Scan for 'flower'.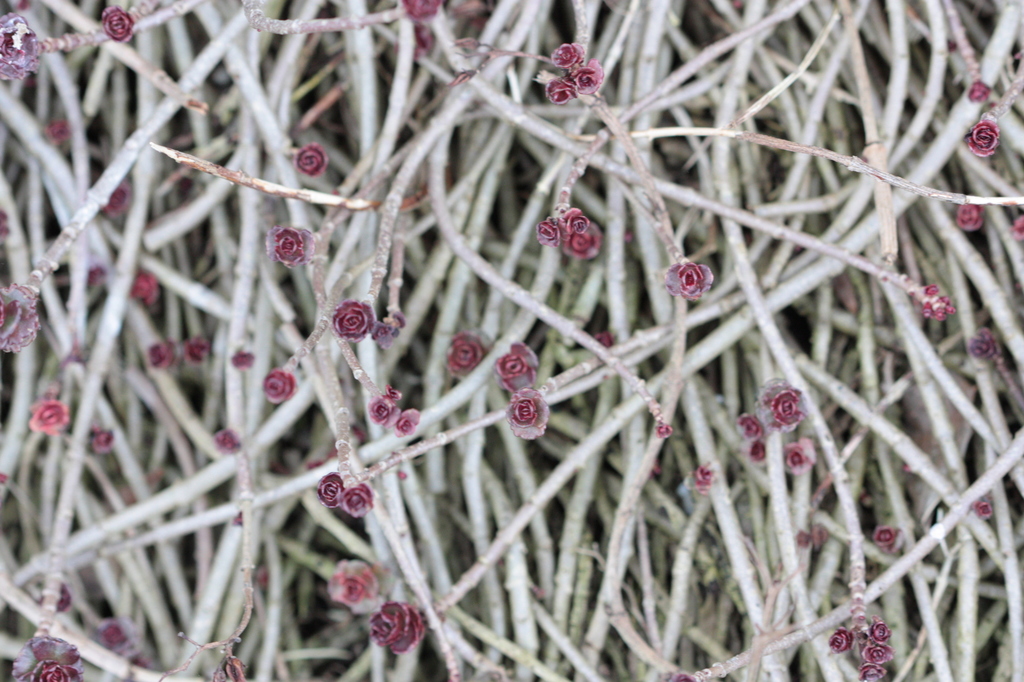
Scan result: {"x1": 446, "y1": 330, "x2": 488, "y2": 382}.
